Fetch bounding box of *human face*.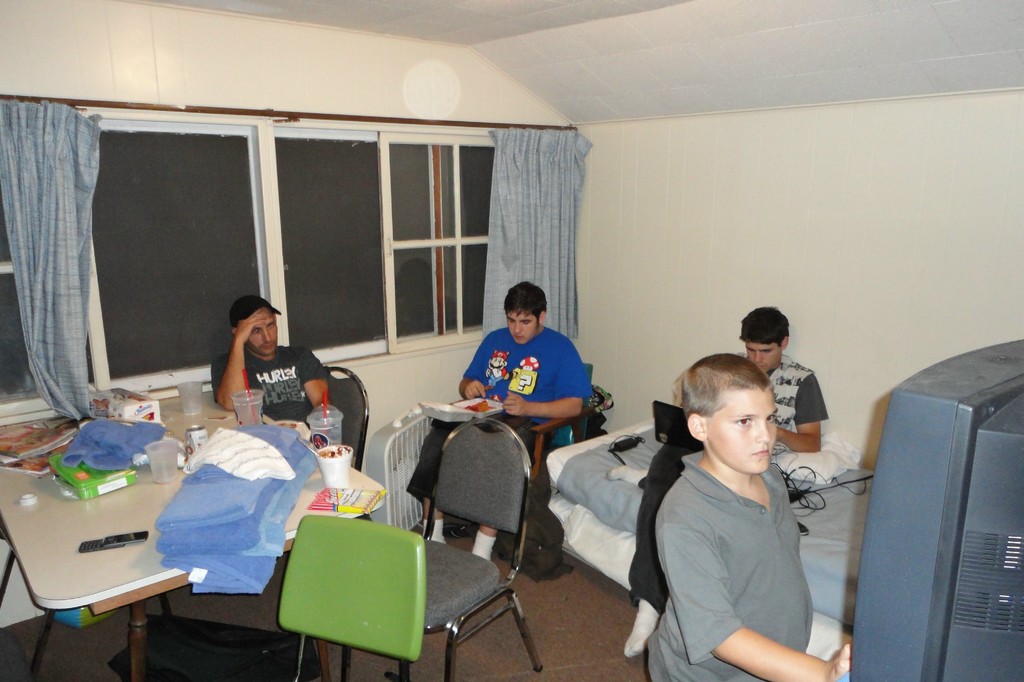
Bbox: select_region(706, 387, 777, 471).
